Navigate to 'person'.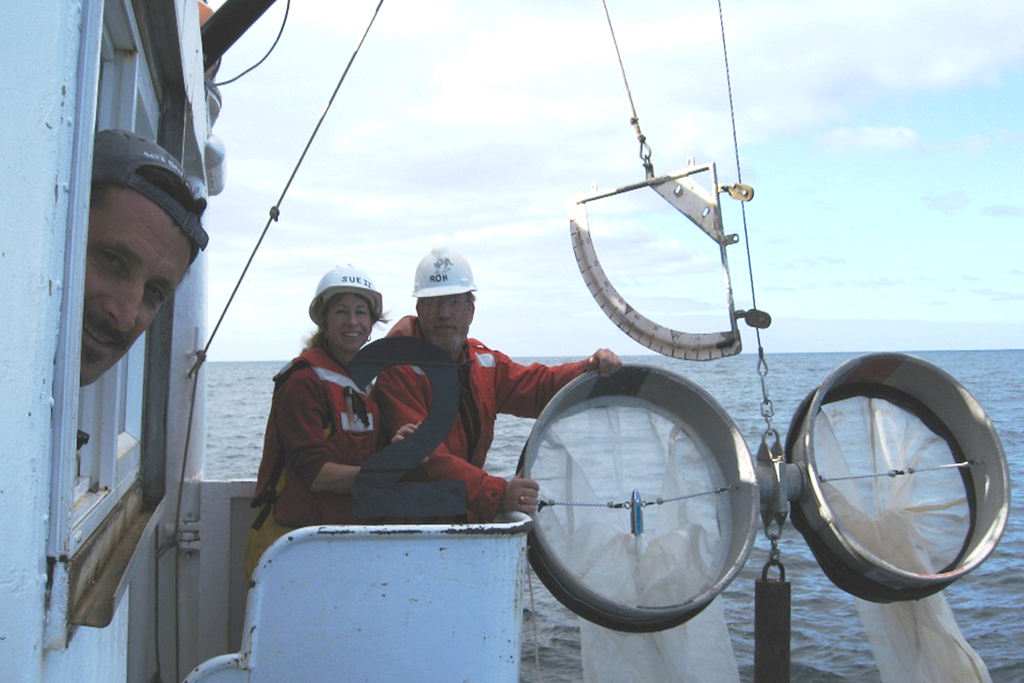
Navigation target: [left=369, top=245, right=624, bottom=522].
